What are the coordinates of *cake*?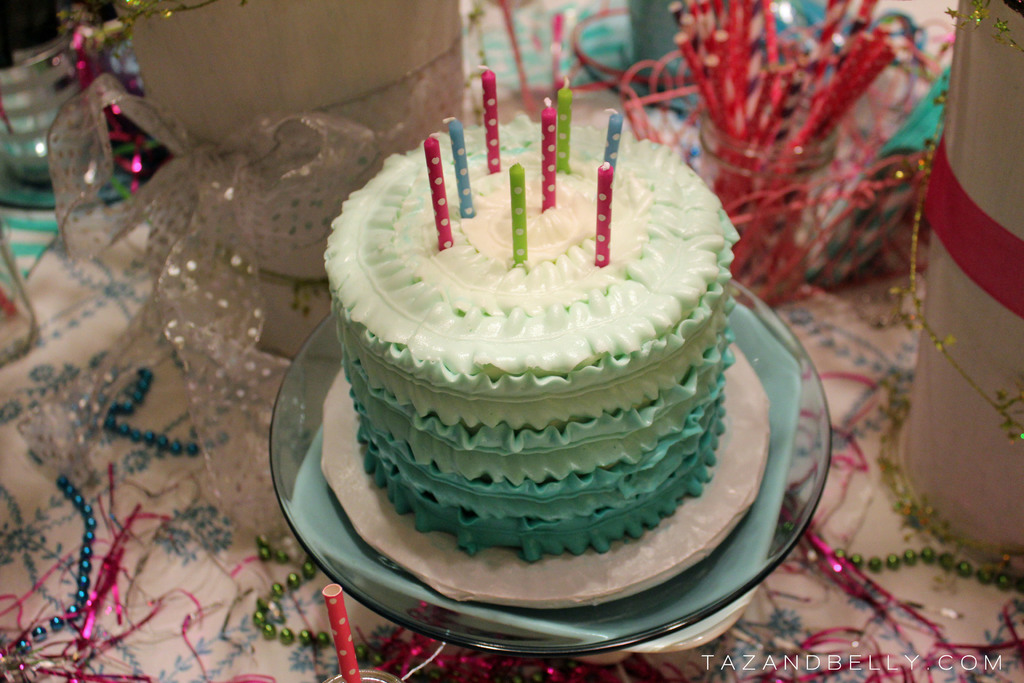
x1=325 y1=114 x2=740 y2=567.
